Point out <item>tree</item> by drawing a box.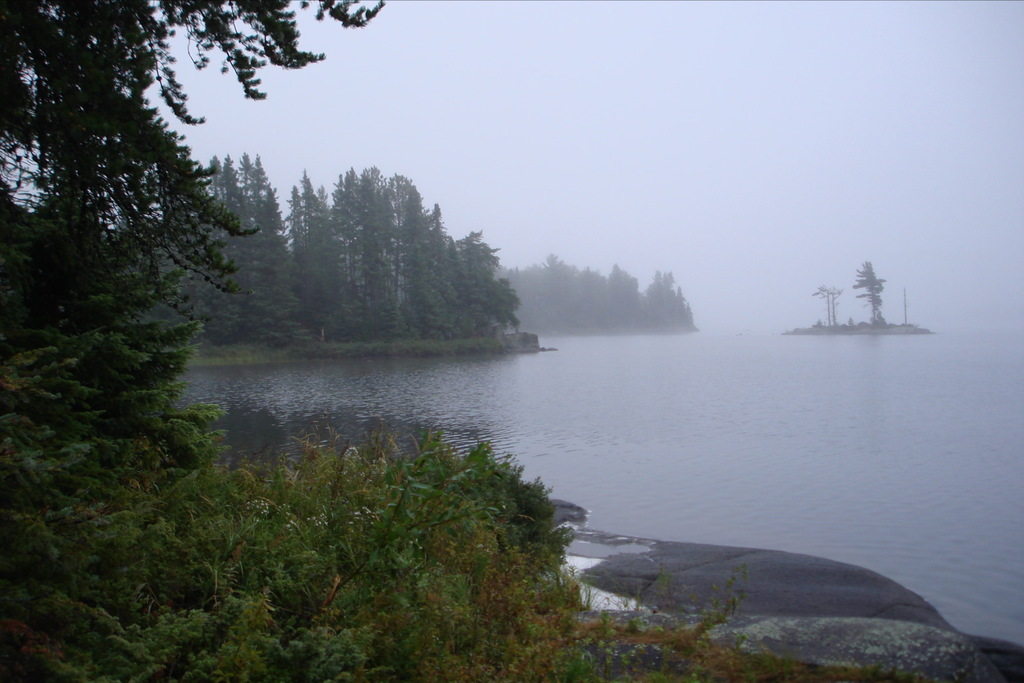
detection(392, 168, 440, 343).
